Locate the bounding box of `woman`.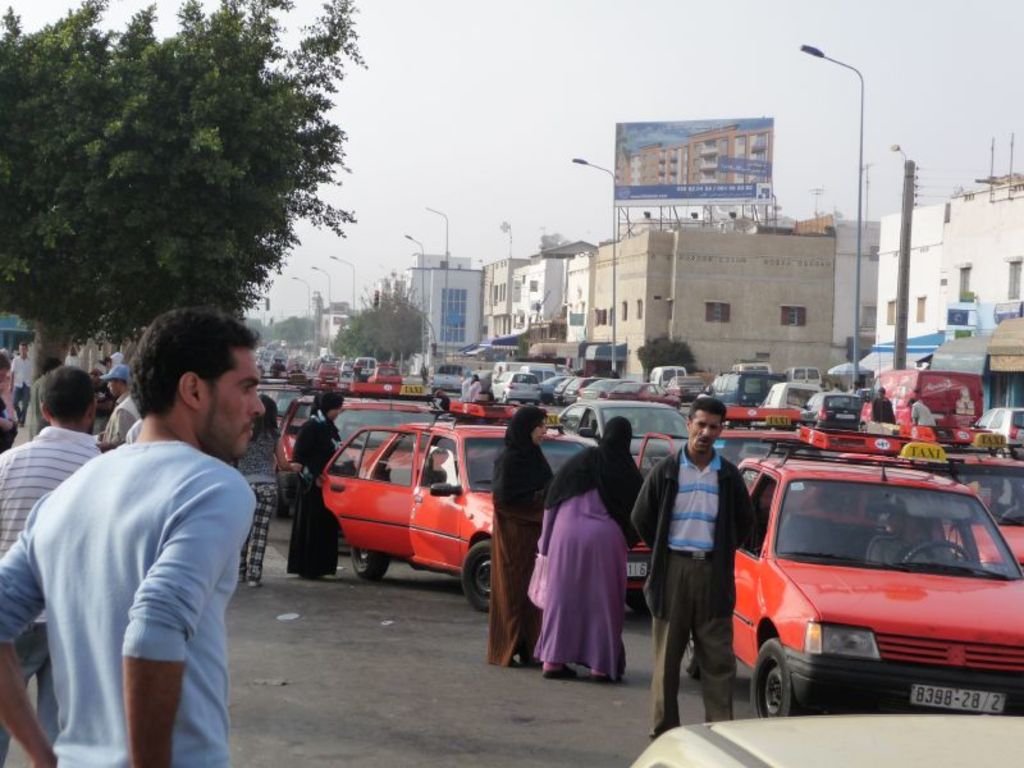
Bounding box: [x1=466, y1=372, x2=481, y2=401].
